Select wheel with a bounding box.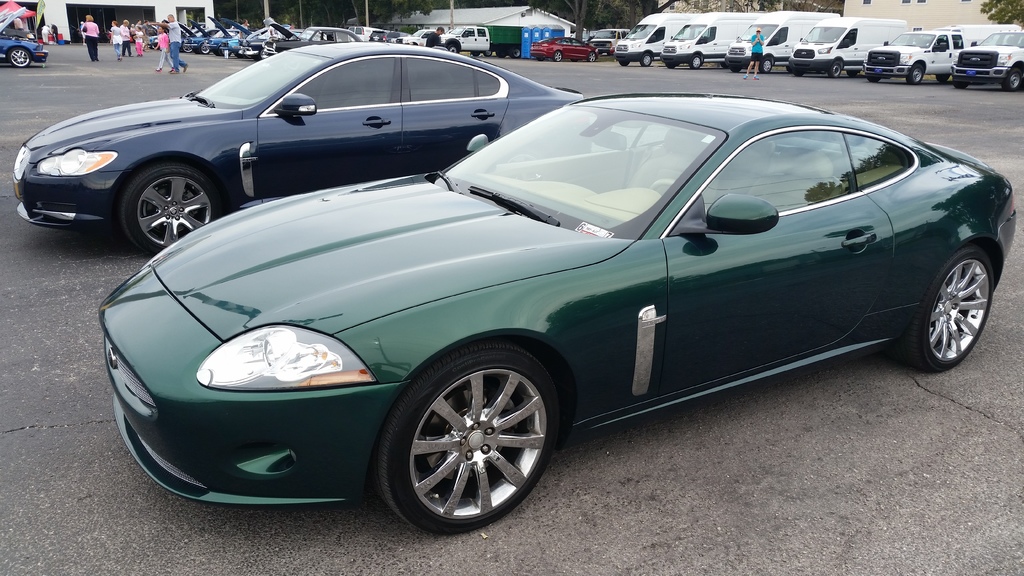
region(794, 68, 806, 77).
